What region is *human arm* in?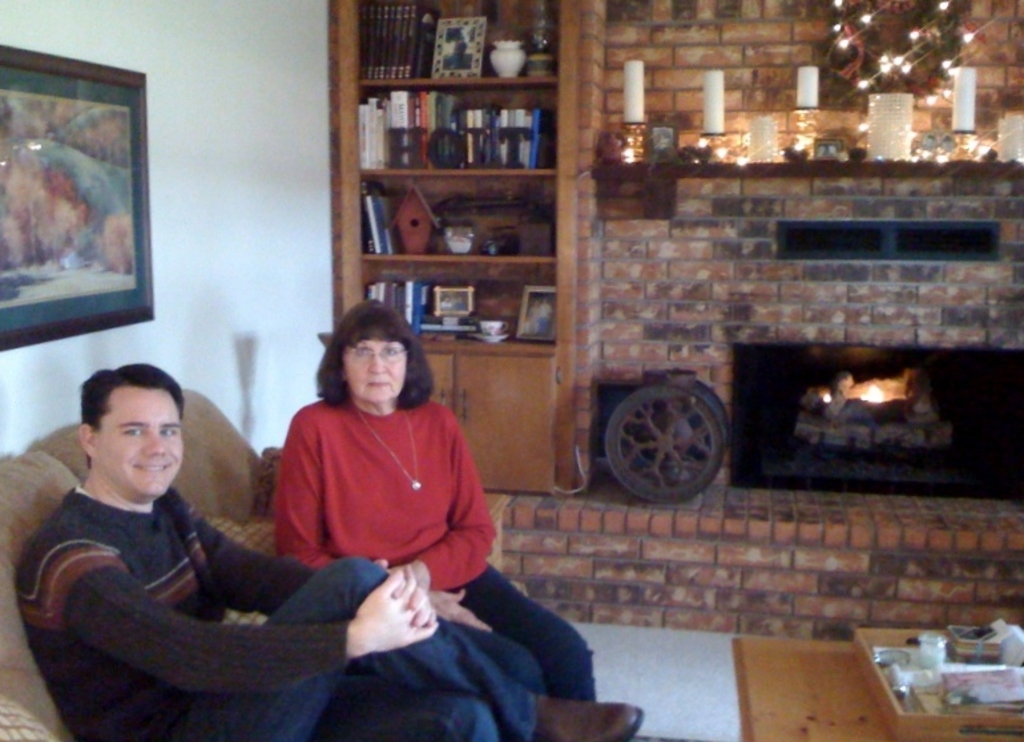
x1=189, y1=503, x2=434, y2=622.
